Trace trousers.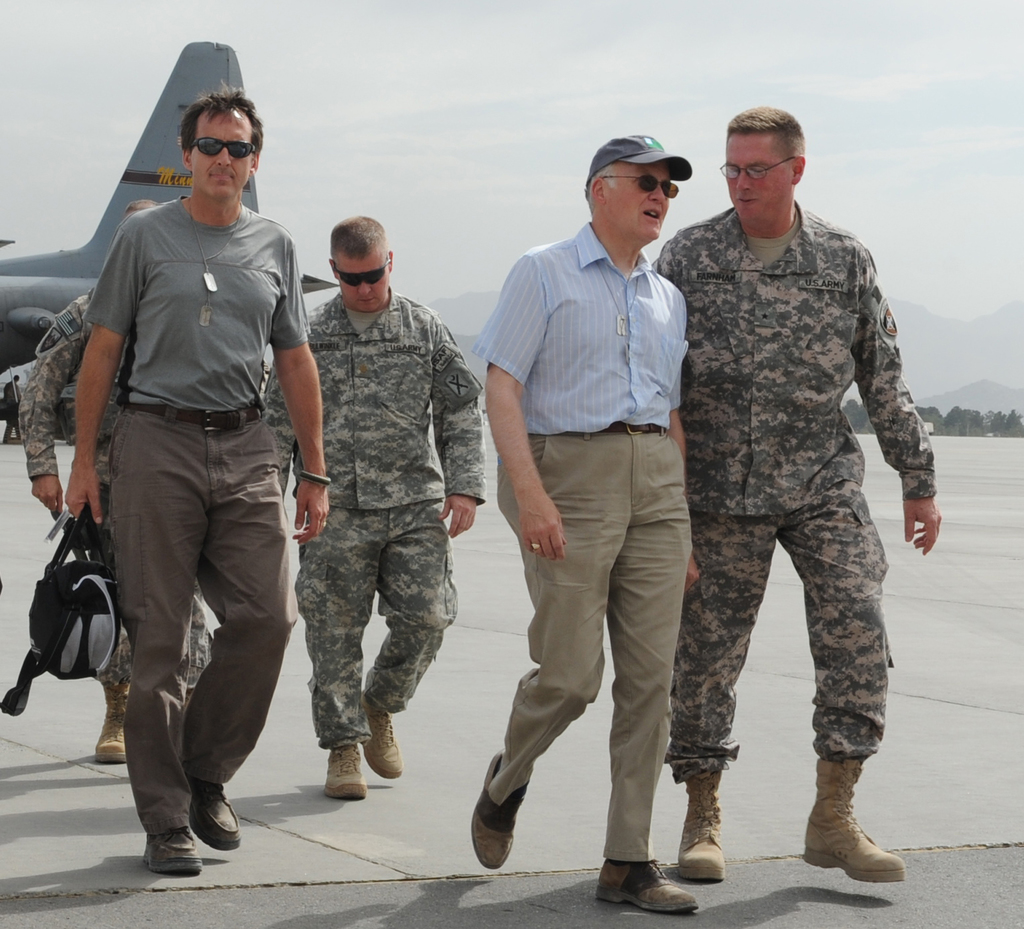
Traced to bbox=[107, 406, 300, 839].
